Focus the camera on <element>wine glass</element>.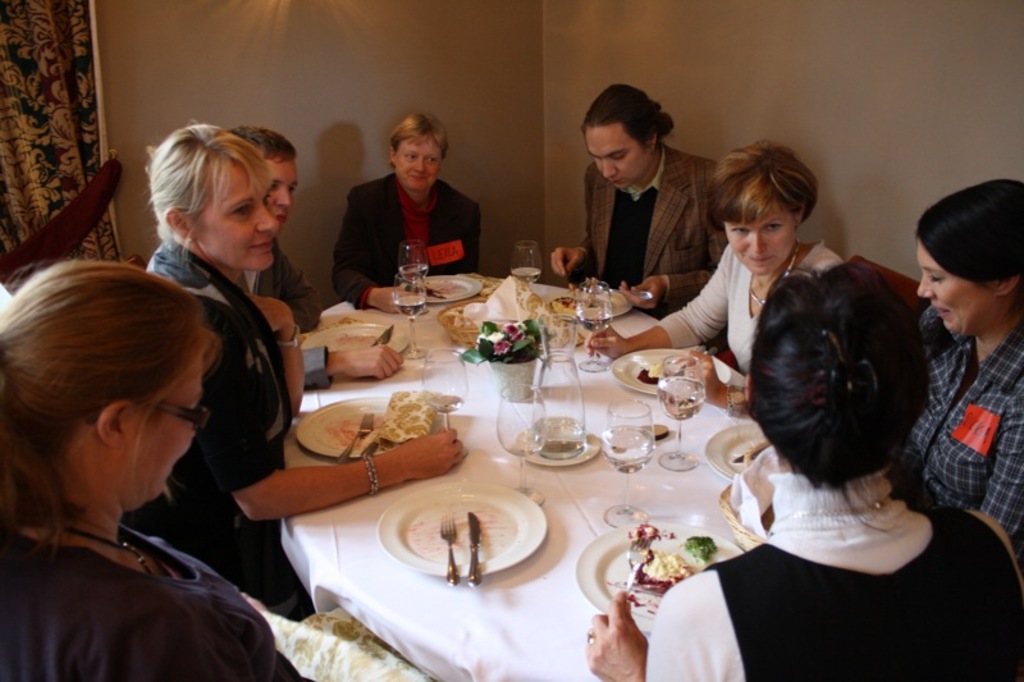
Focus region: 495 385 548 513.
